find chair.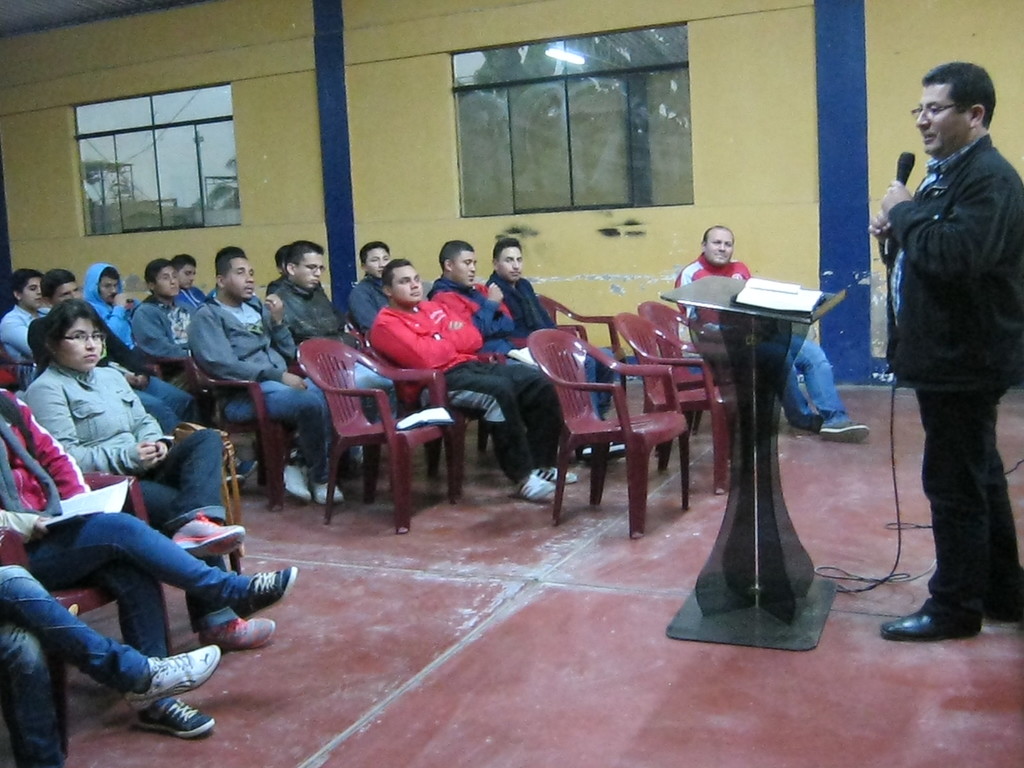
box(169, 421, 241, 570).
